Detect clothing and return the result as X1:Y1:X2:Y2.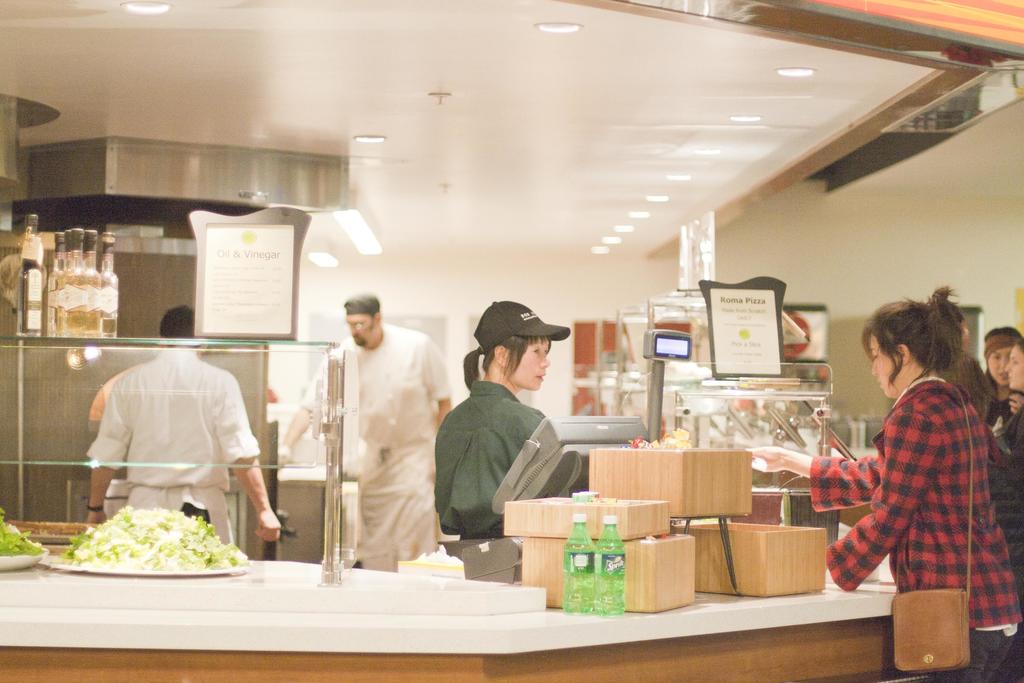
986:463:1023:580.
